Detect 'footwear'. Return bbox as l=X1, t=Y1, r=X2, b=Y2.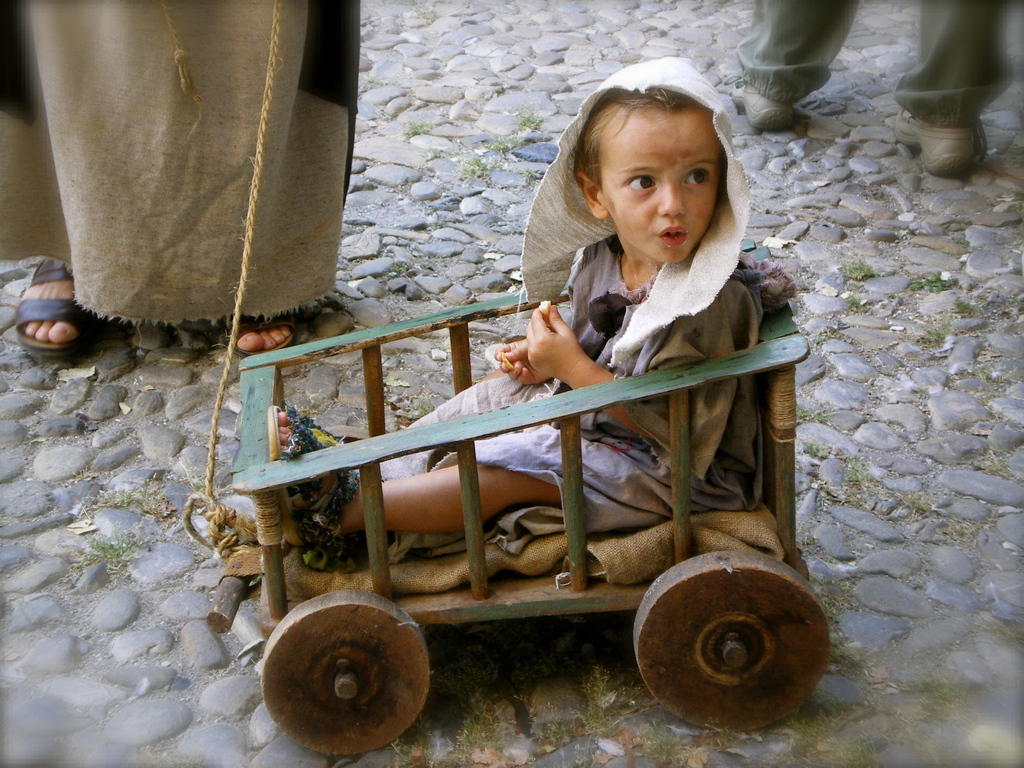
l=893, t=110, r=988, b=177.
